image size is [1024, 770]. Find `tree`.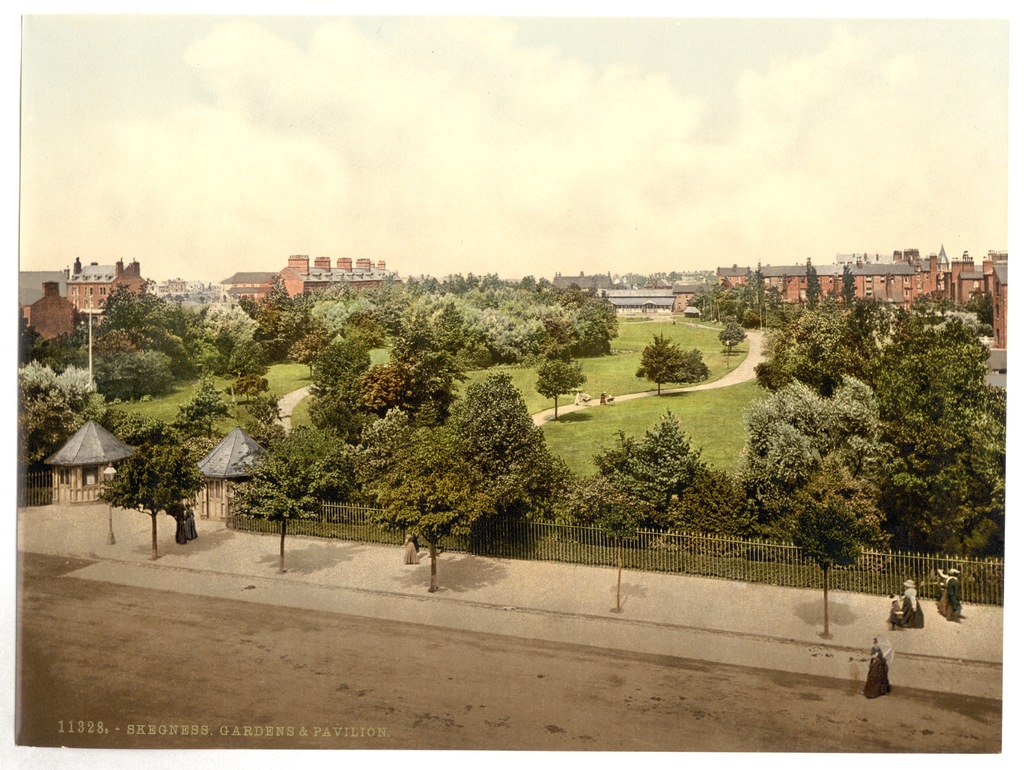
[x1=507, y1=274, x2=548, y2=363].
